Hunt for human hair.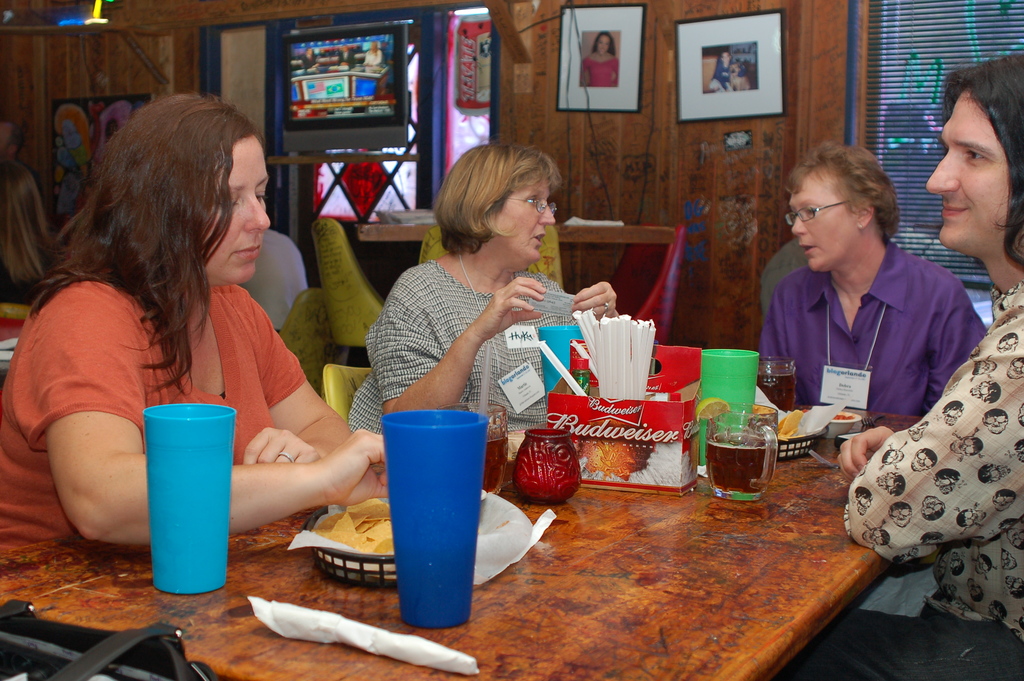
Hunted down at [444,138,569,270].
